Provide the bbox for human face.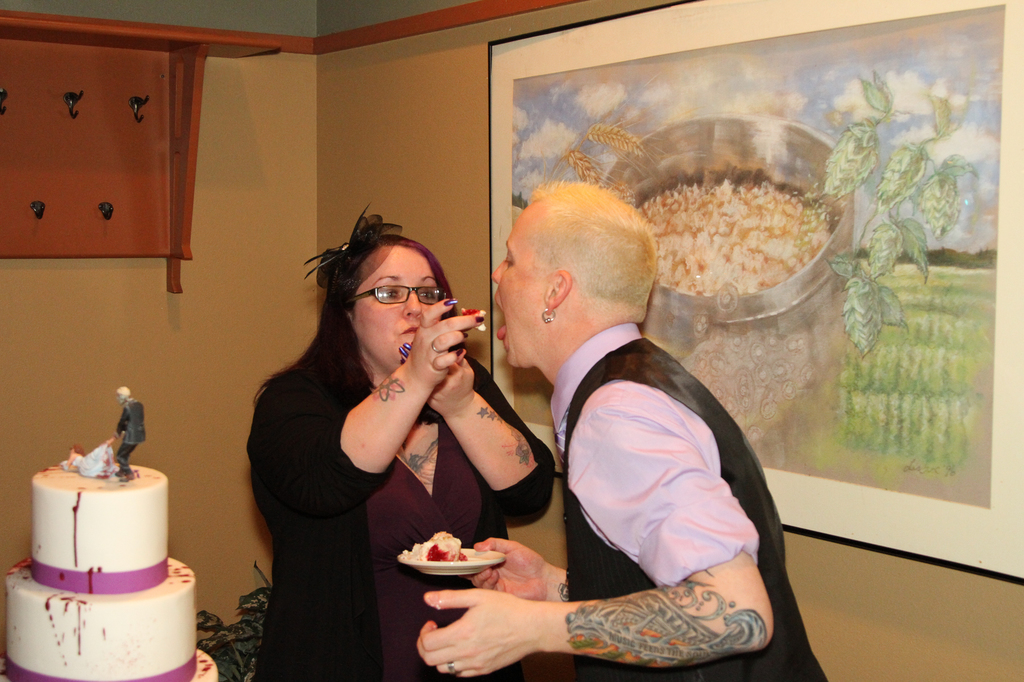
492, 205, 544, 362.
